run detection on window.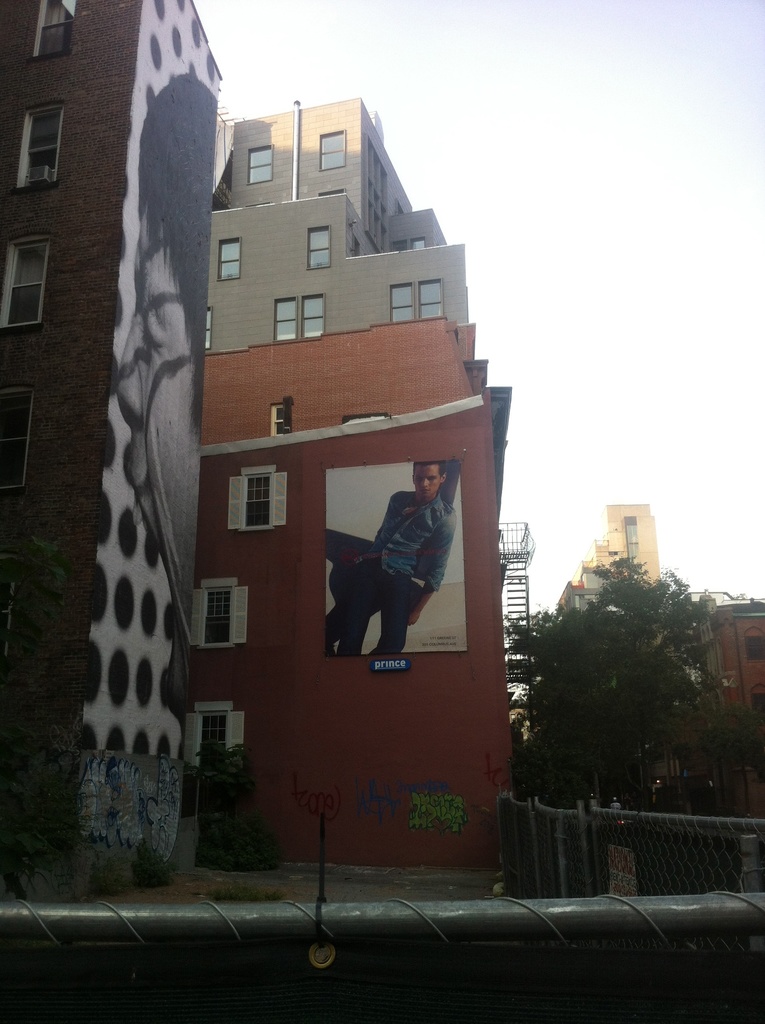
Result: 746/634/764/658.
